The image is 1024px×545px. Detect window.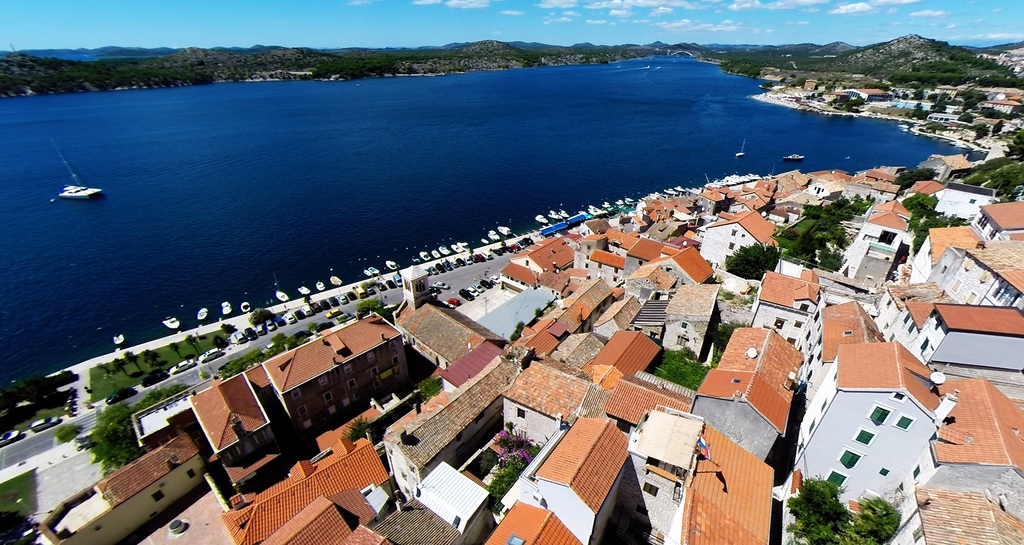
Detection: [x1=641, y1=483, x2=660, y2=498].
